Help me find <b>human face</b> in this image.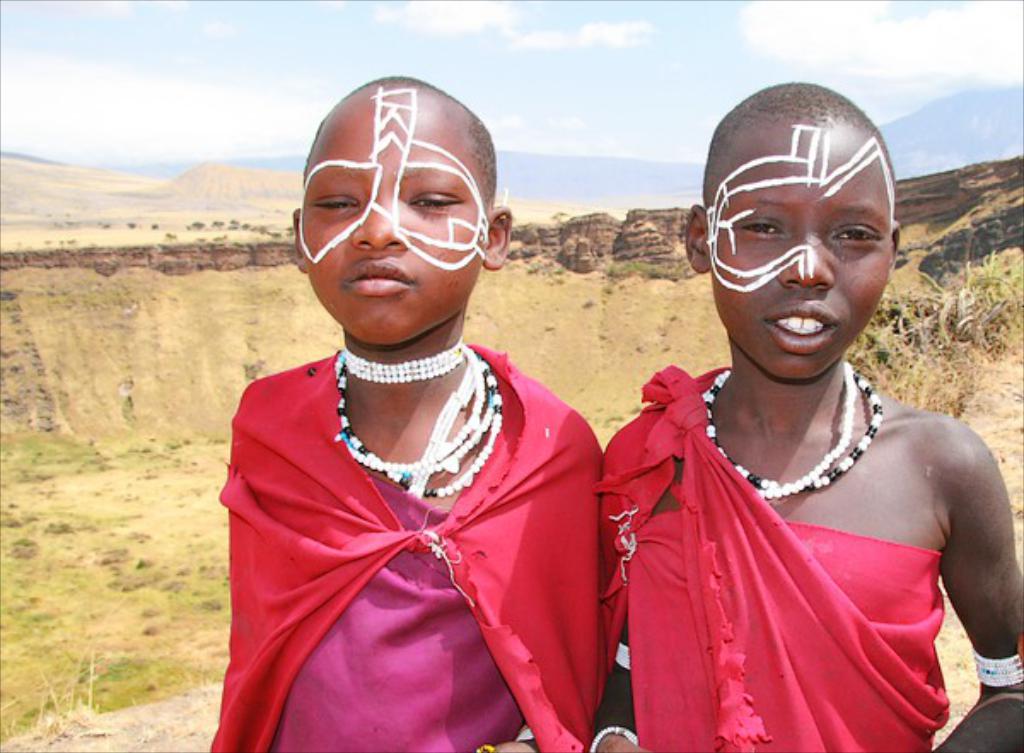
Found it: <bbox>700, 108, 901, 382</bbox>.
